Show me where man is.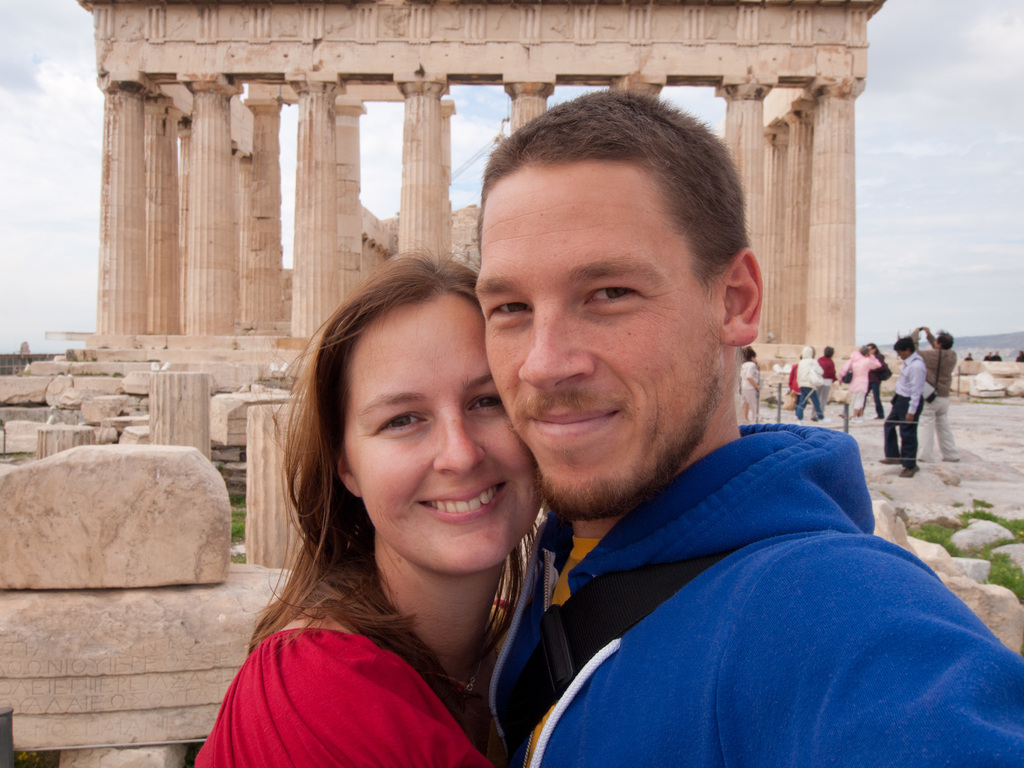
man is at (856, 342, 892, 413).
